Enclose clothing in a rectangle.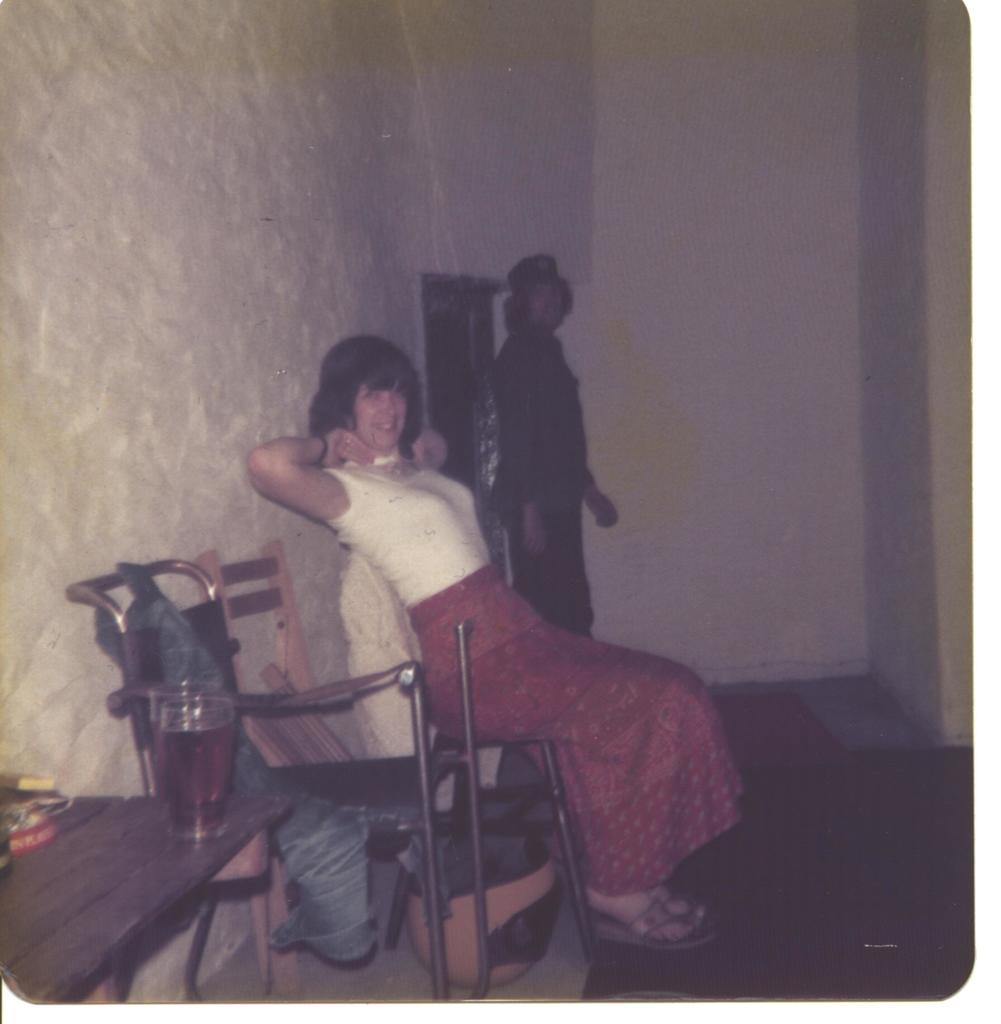
{"left": 458, "top": 266, "right": 611, "bottom": 588}.
